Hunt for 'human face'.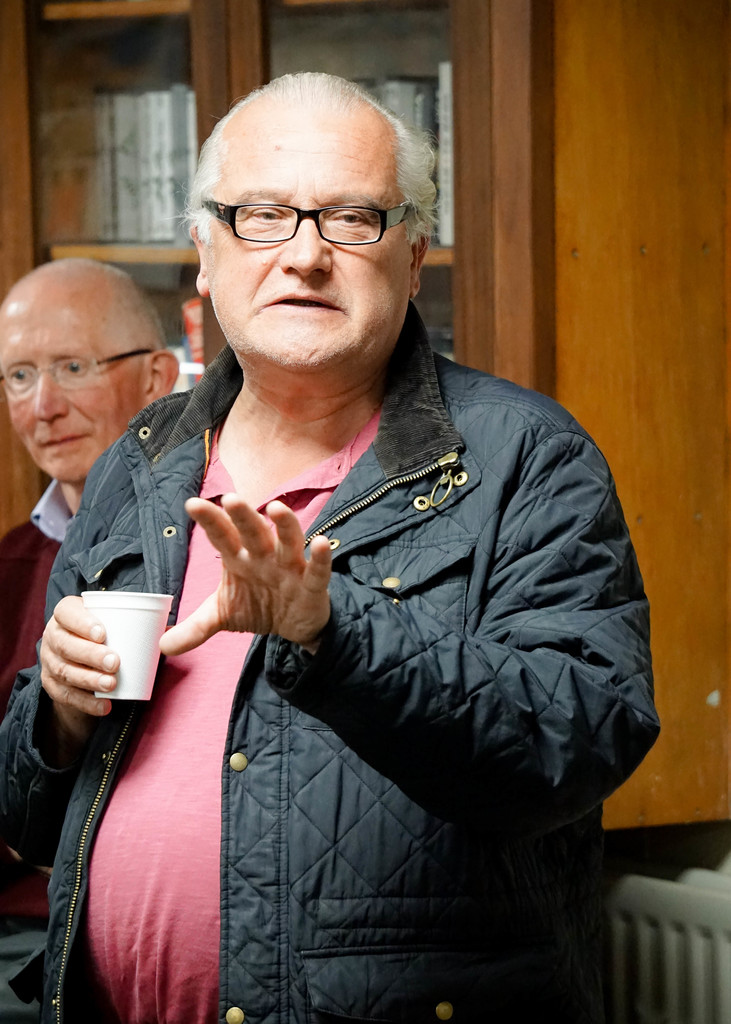
Hunted down at bbox(0, 300, 144, 489).
